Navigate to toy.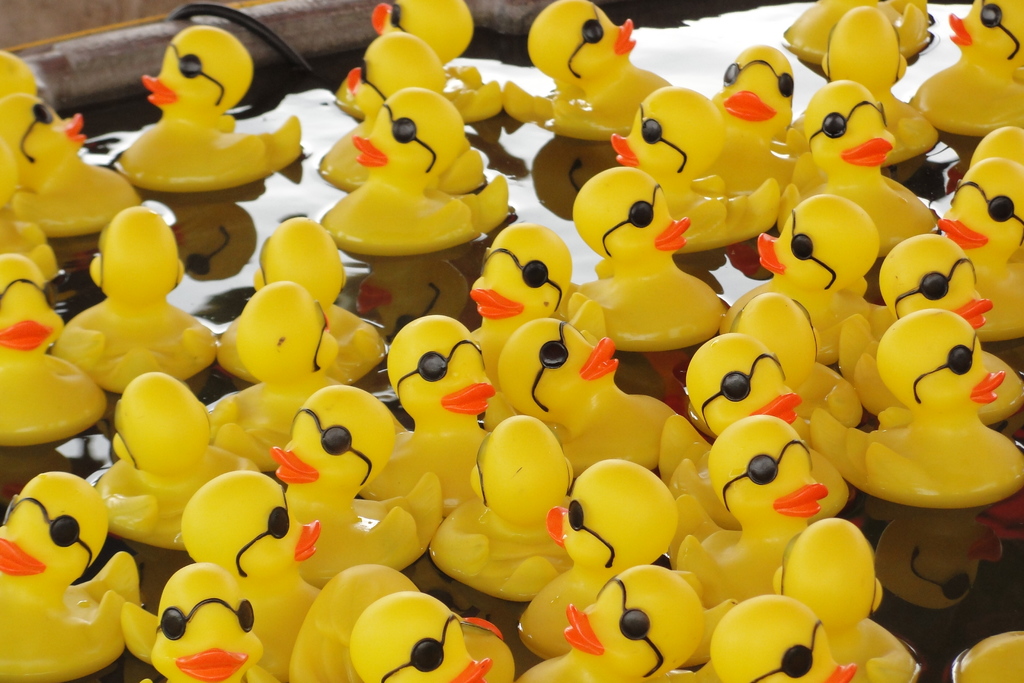
Navigation target: select_region(911, 0, 1023, 134).
